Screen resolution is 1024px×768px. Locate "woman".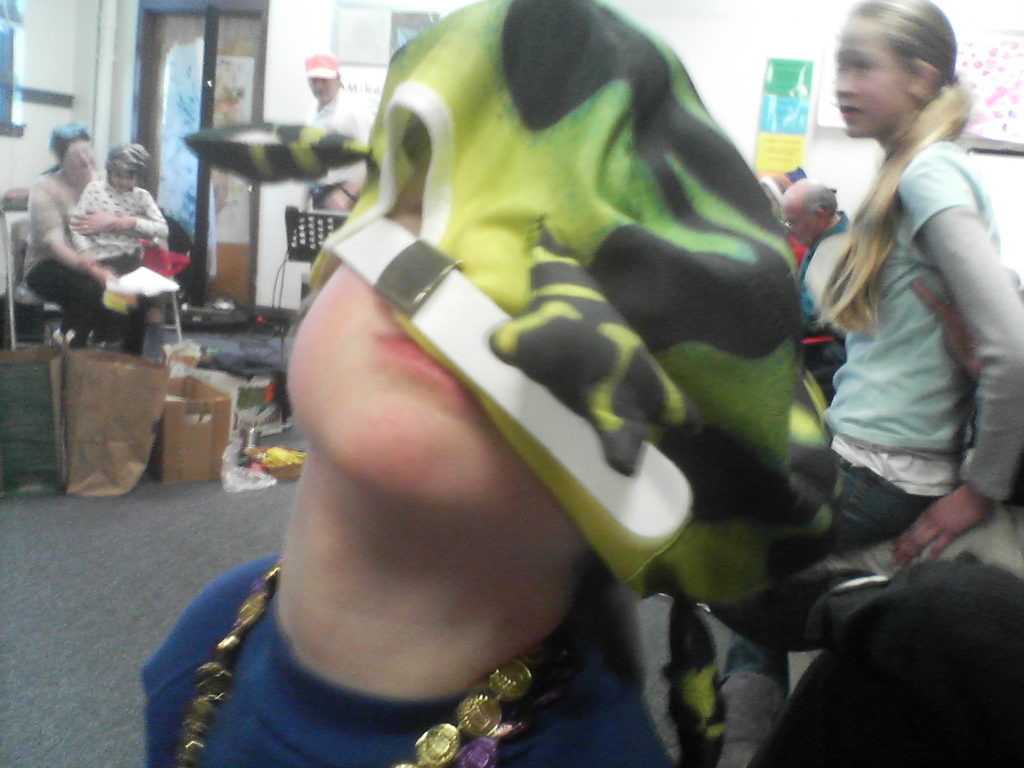
crop(19, 118, 163, 354).
